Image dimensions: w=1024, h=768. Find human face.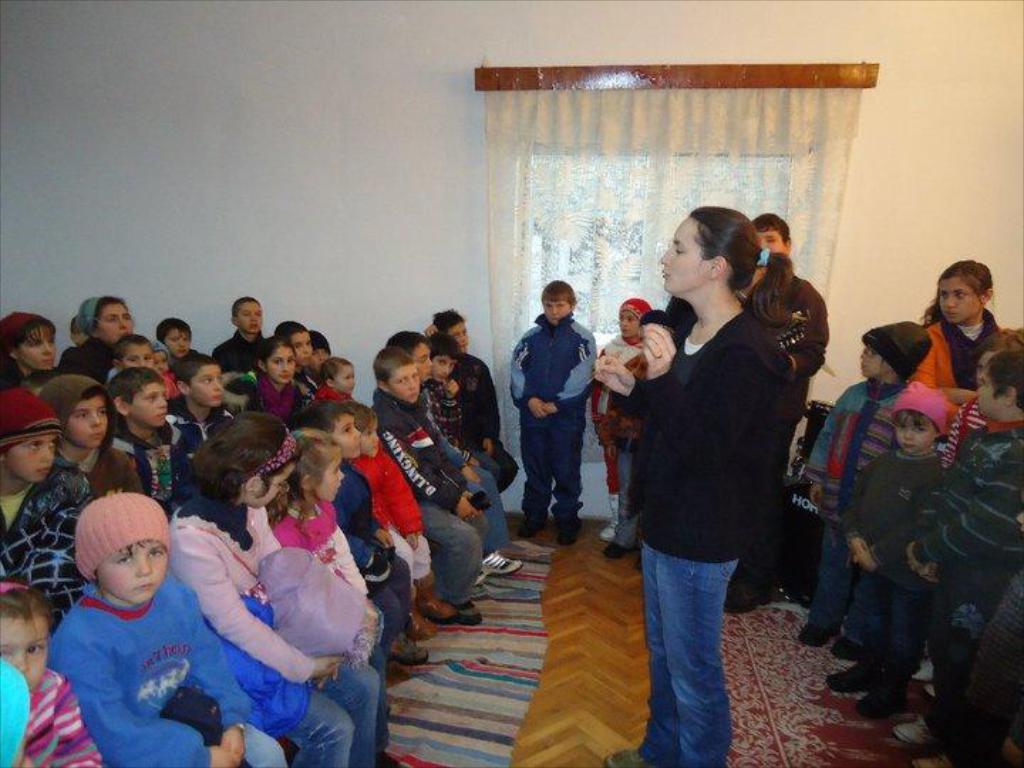
[0,613,48,690].
